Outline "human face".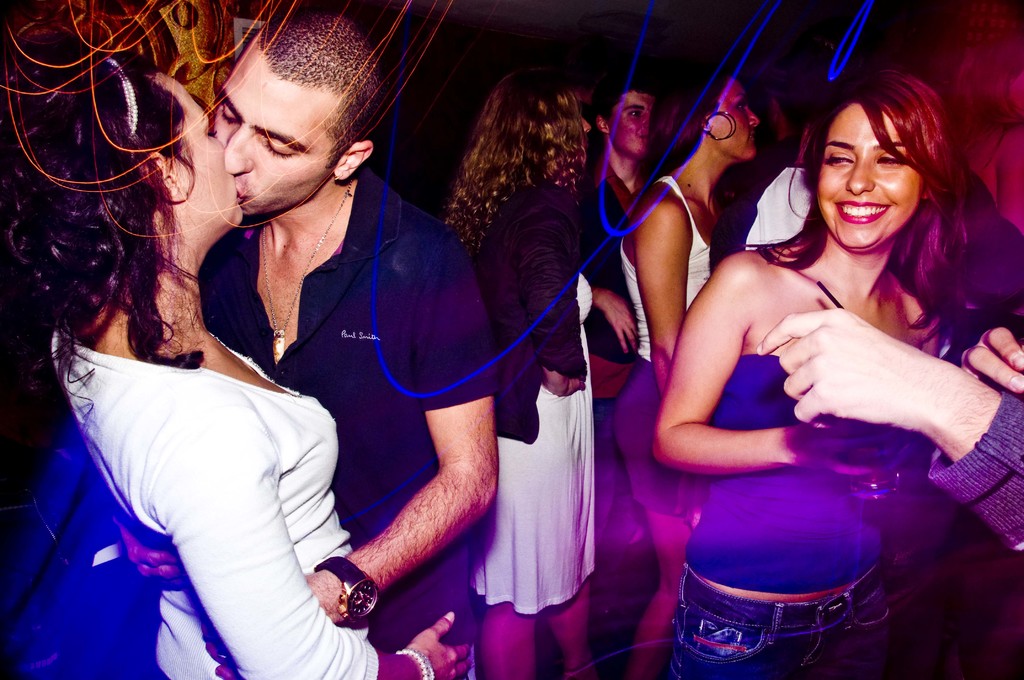
Outline: bbox=[611, 93, 663, 152].
